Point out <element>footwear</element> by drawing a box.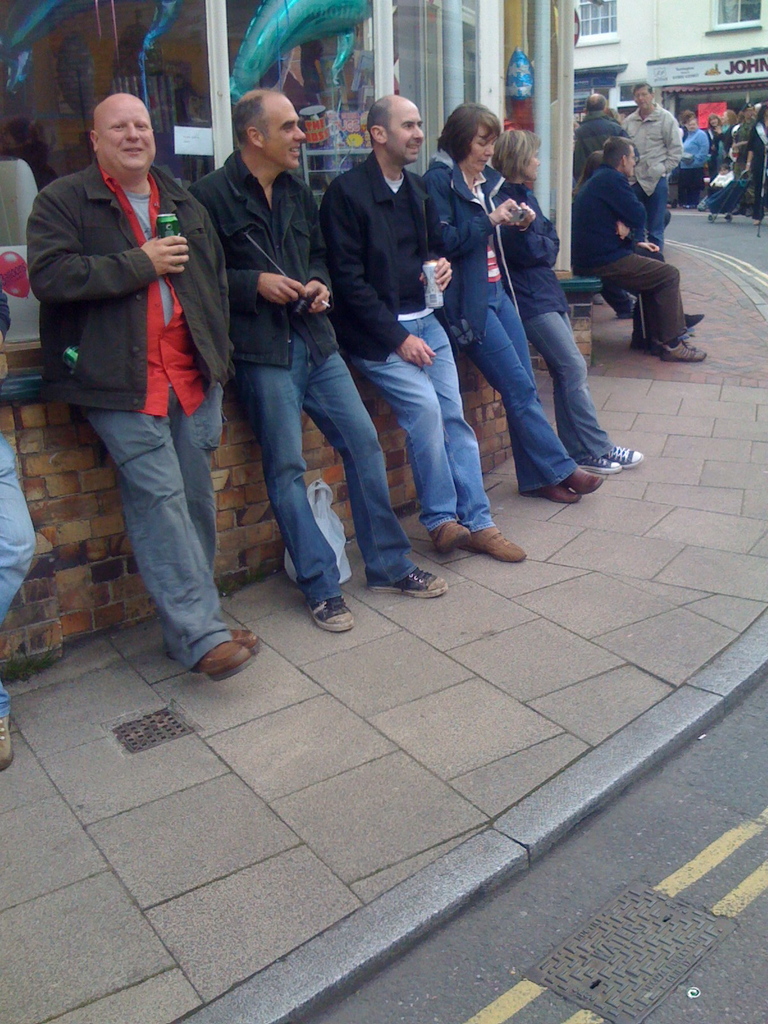
591 442 644 471.
